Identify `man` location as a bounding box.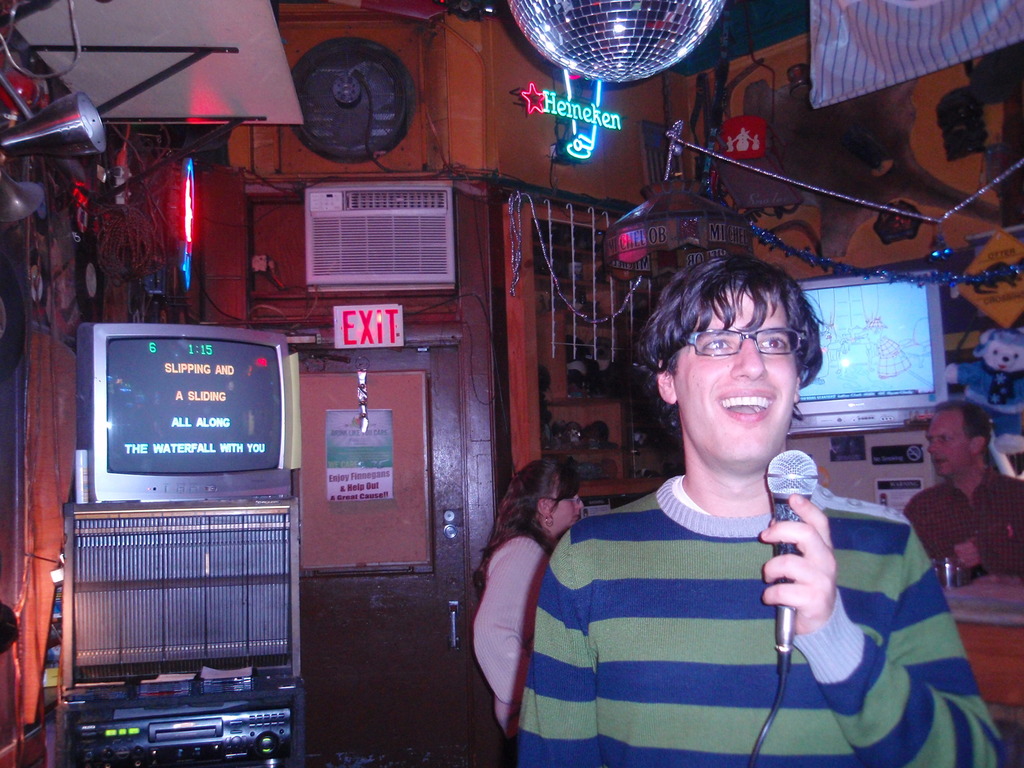
901,400,1023,577.
